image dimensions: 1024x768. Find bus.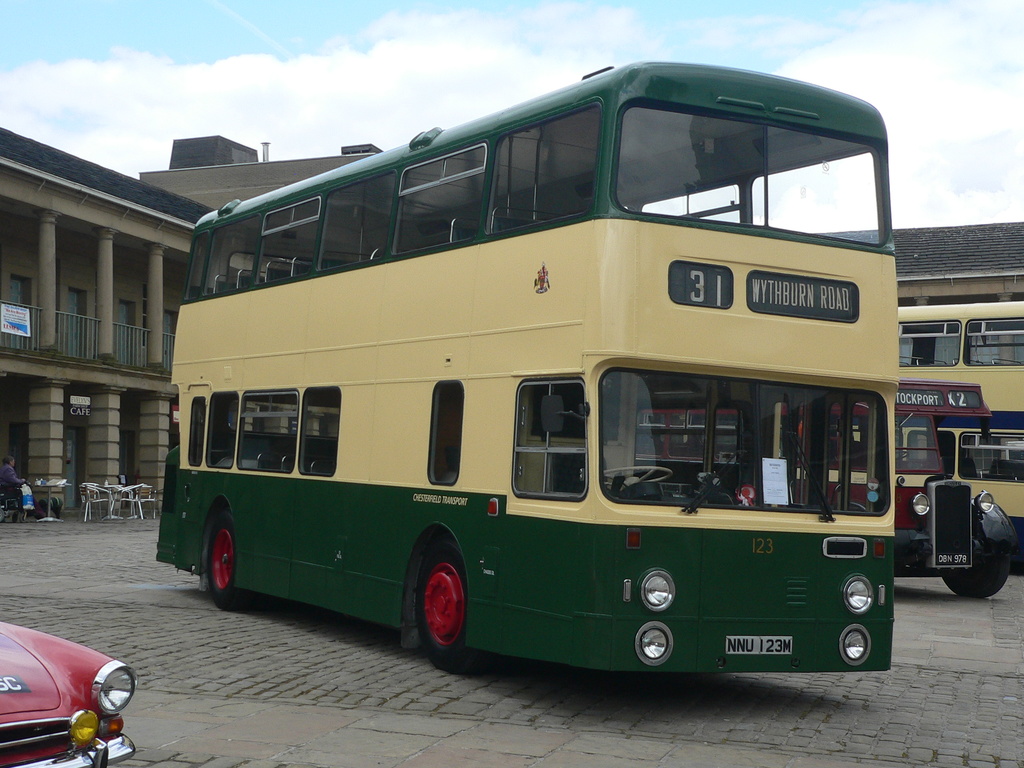
[635, 379, 1023, 602].
